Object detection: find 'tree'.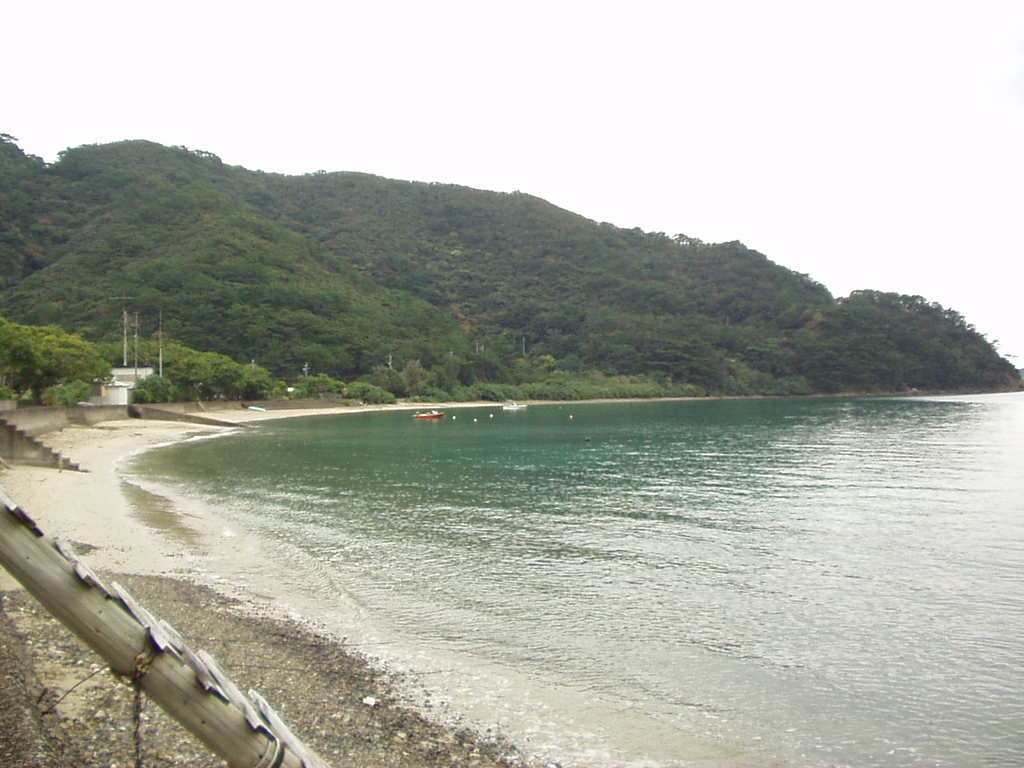
x1=208, y1=350, x2=226, y2=402.
